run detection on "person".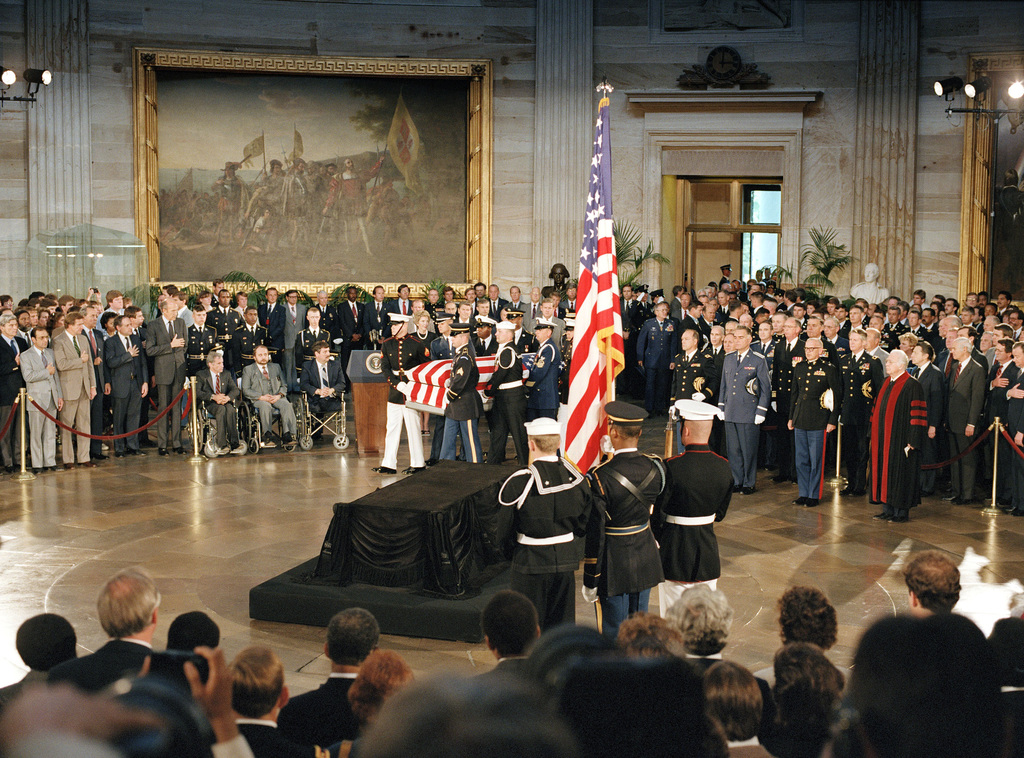
Result: (x1=661, y1=399, x2=736, y2=612).
